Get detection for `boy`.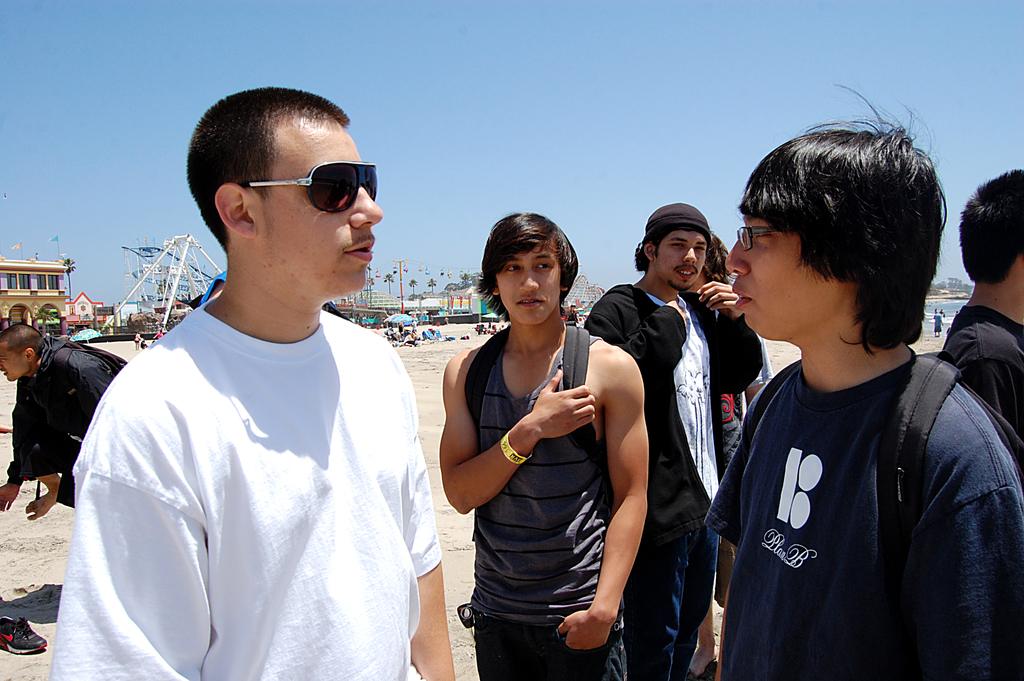
Detection: <region>701, 80, 1023, 680</region>.
